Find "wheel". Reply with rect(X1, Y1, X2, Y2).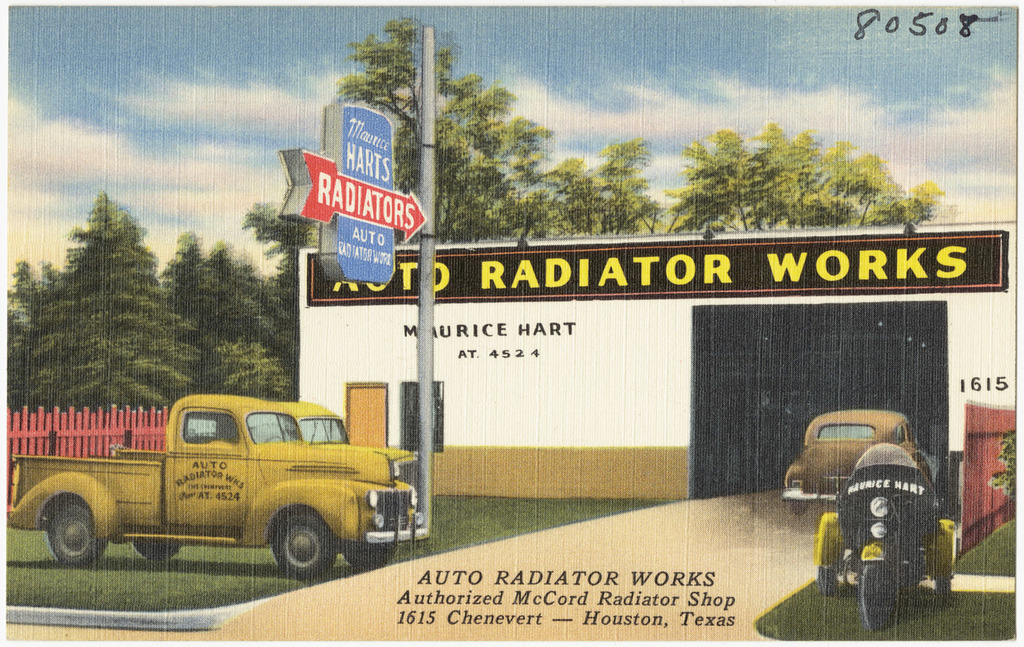
rect(815, 549, 840, 596).
